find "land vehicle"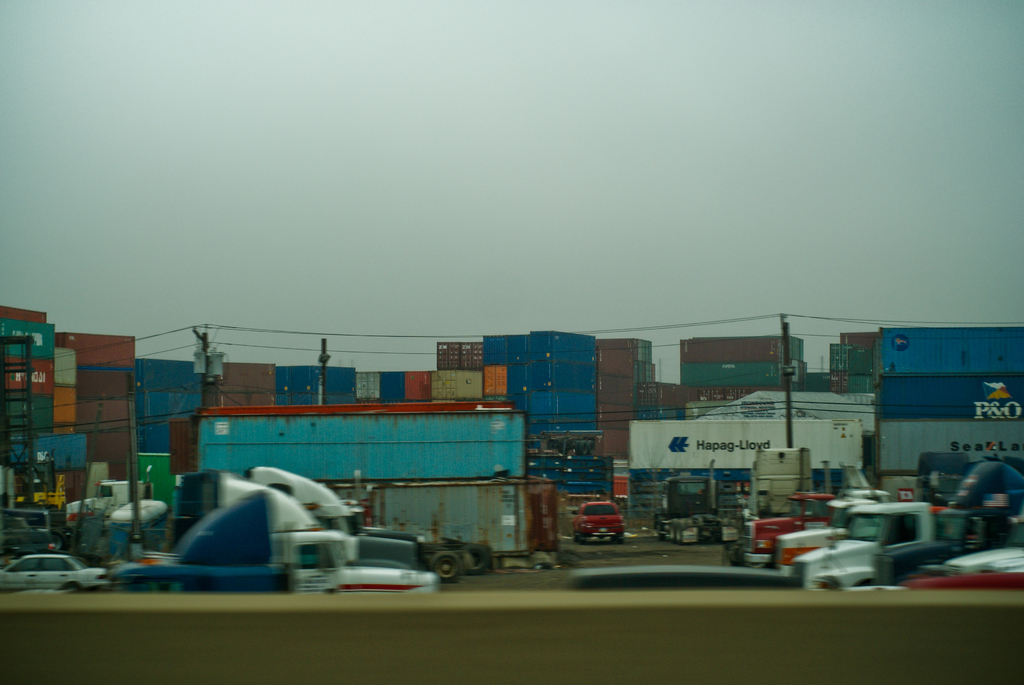
bbox(0, 552, 113, 596)
